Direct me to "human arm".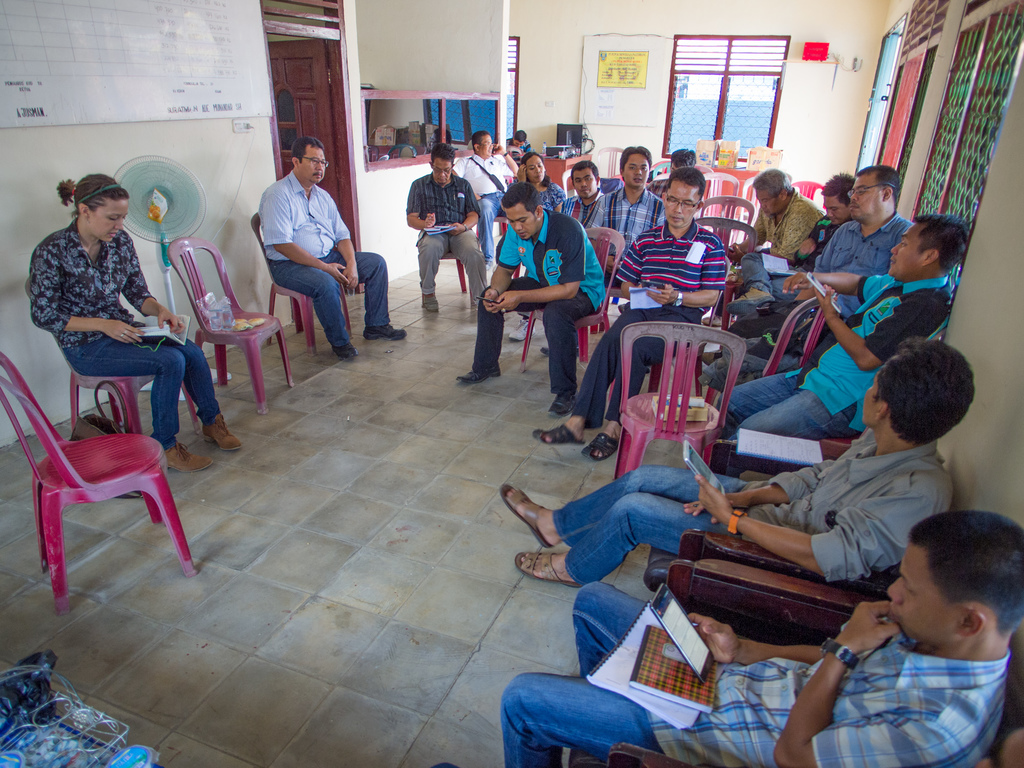
Direction: 590 188 609 237.
